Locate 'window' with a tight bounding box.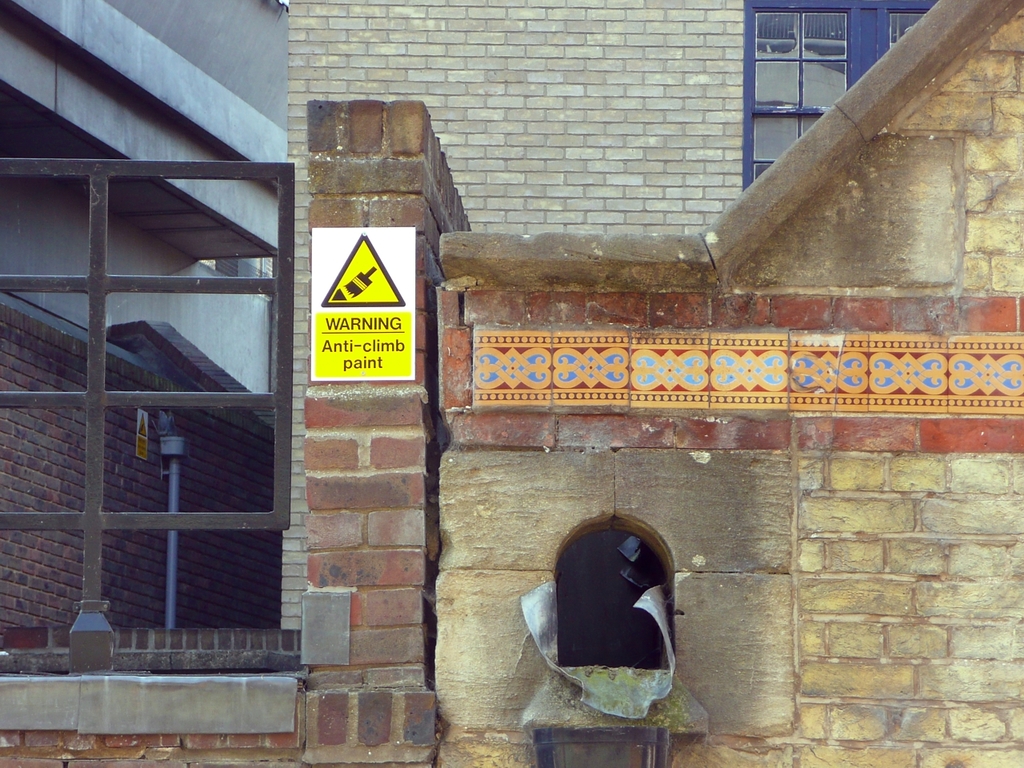
[x1=747, y1=13, x2=848, y2=126].
